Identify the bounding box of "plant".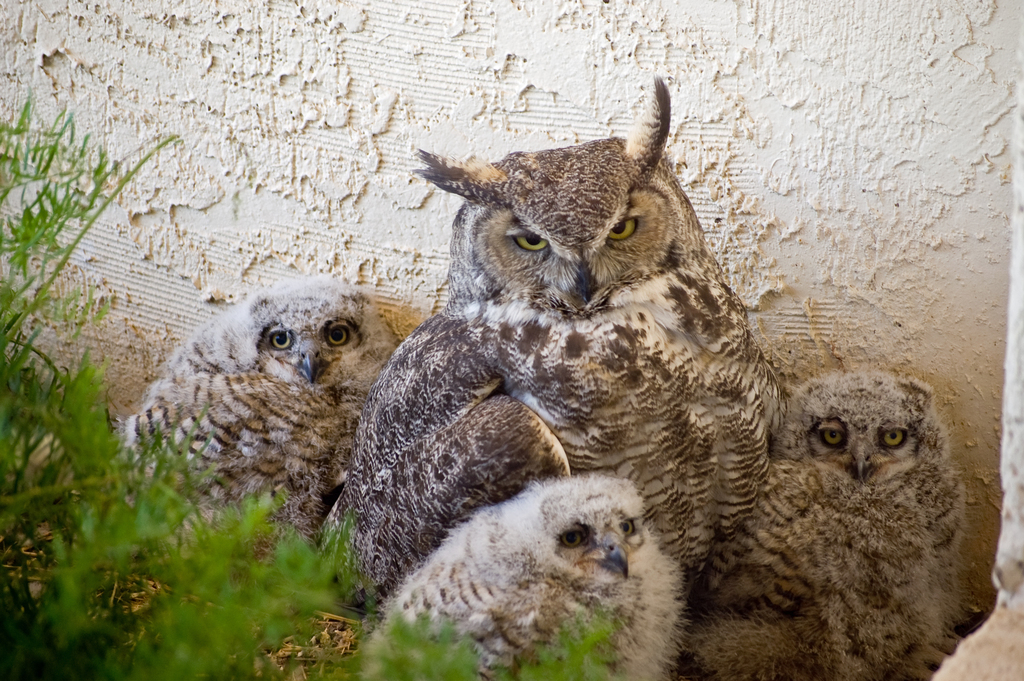
bbox=(0, 422, 614, 680).
